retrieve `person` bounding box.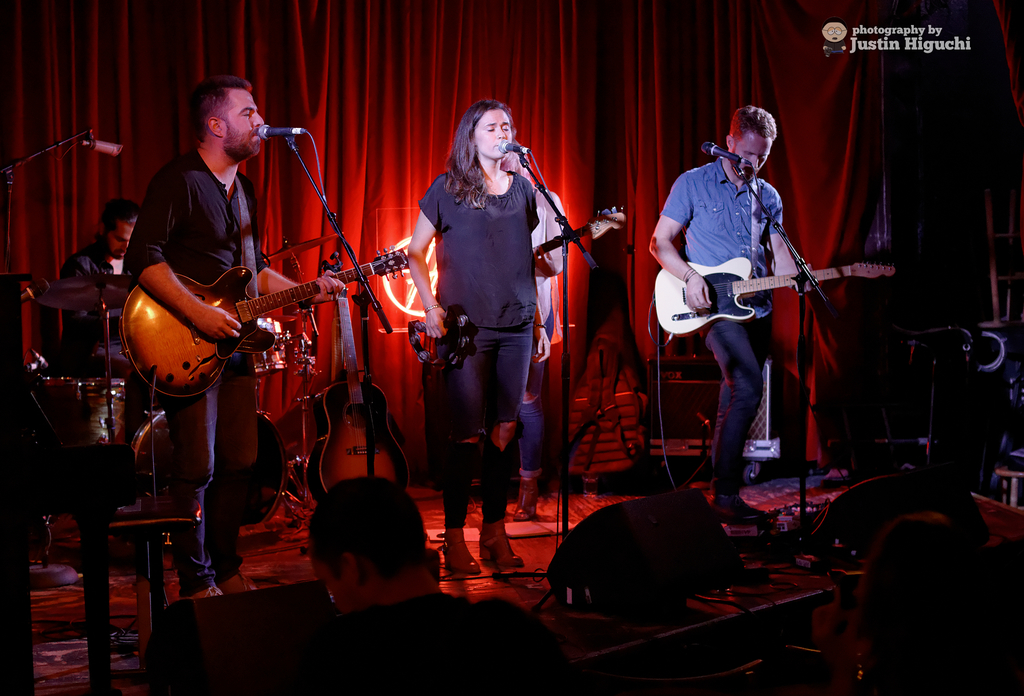
Bounding box: [x1=133, y1=70, x2=346, y2=596].
